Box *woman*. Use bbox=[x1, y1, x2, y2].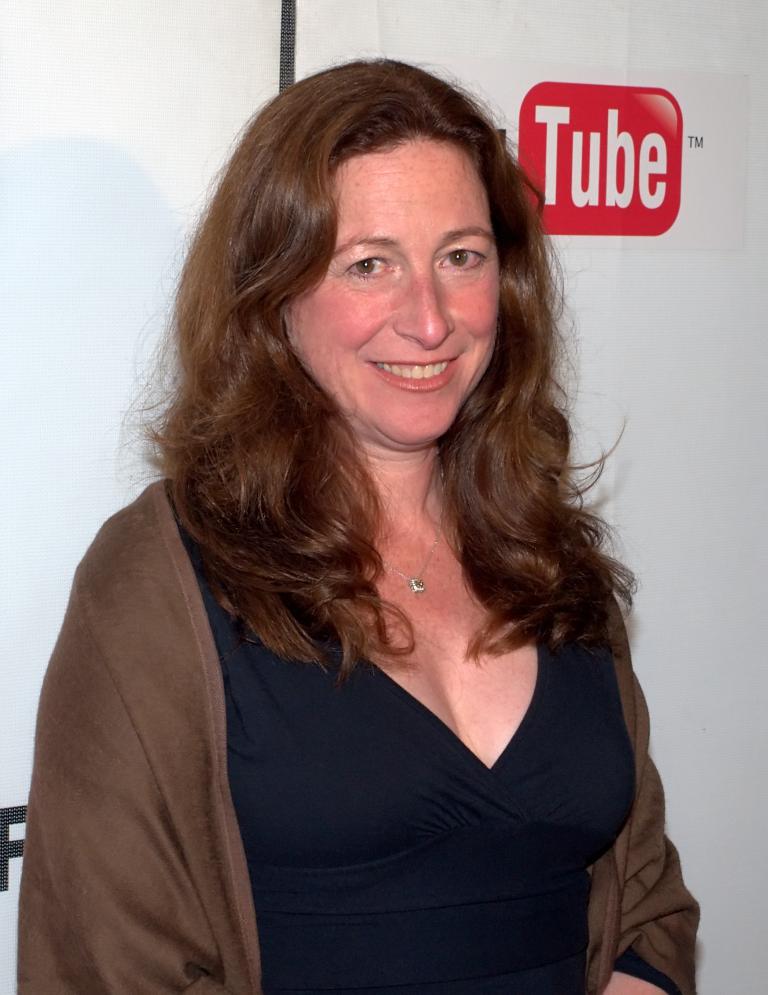
bbox=[52, 67, 670, 992].
